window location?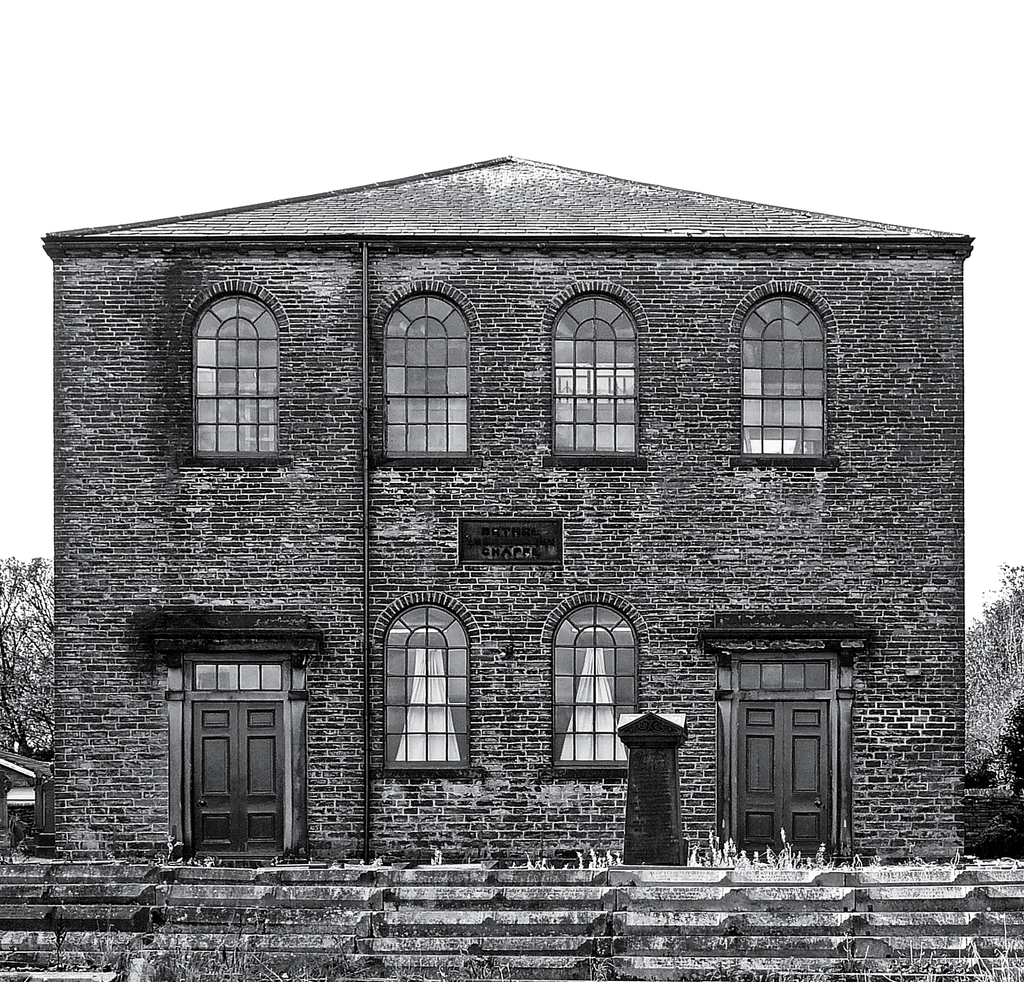
[x1=377, y1=590, x2=471, y2=780]
